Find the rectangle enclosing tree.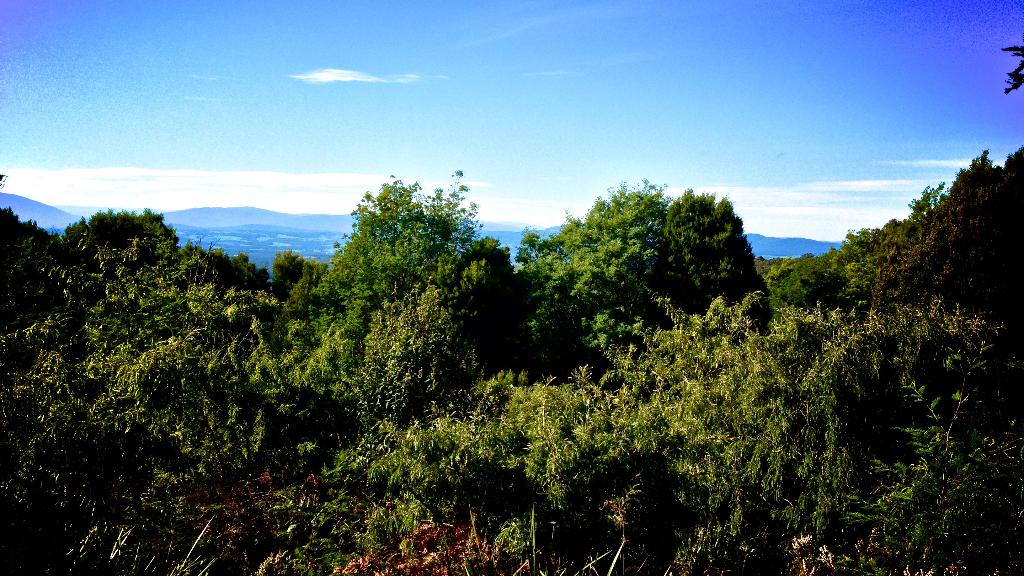
(x1=310, y1=159, x2=503, y2=415).
